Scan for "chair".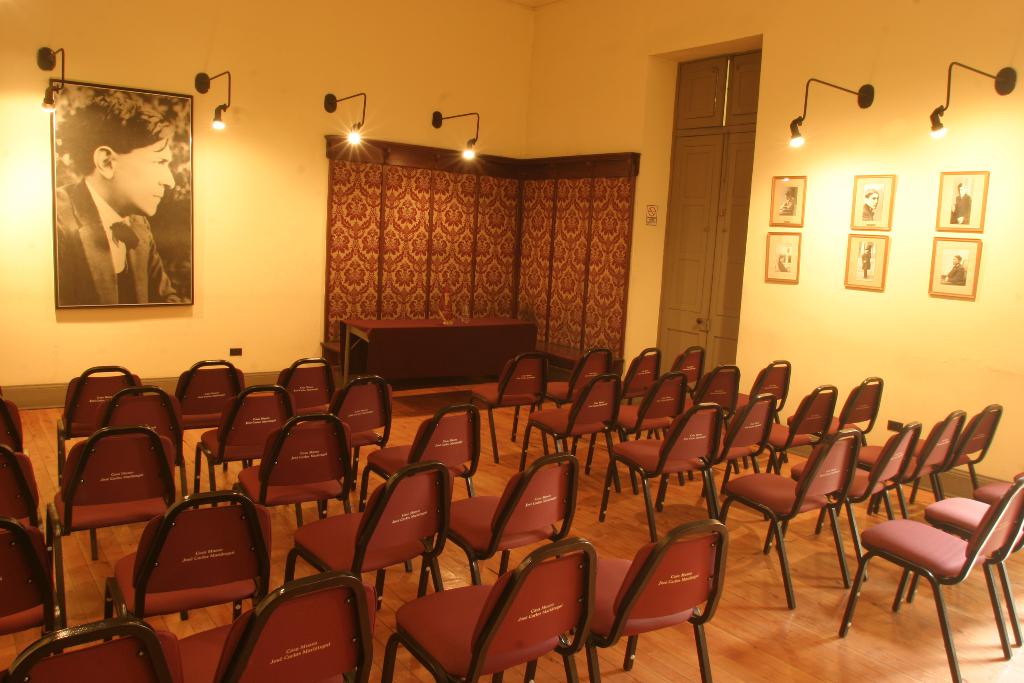
Scan result: [left=586, top=523, right=730, bottom=682].
